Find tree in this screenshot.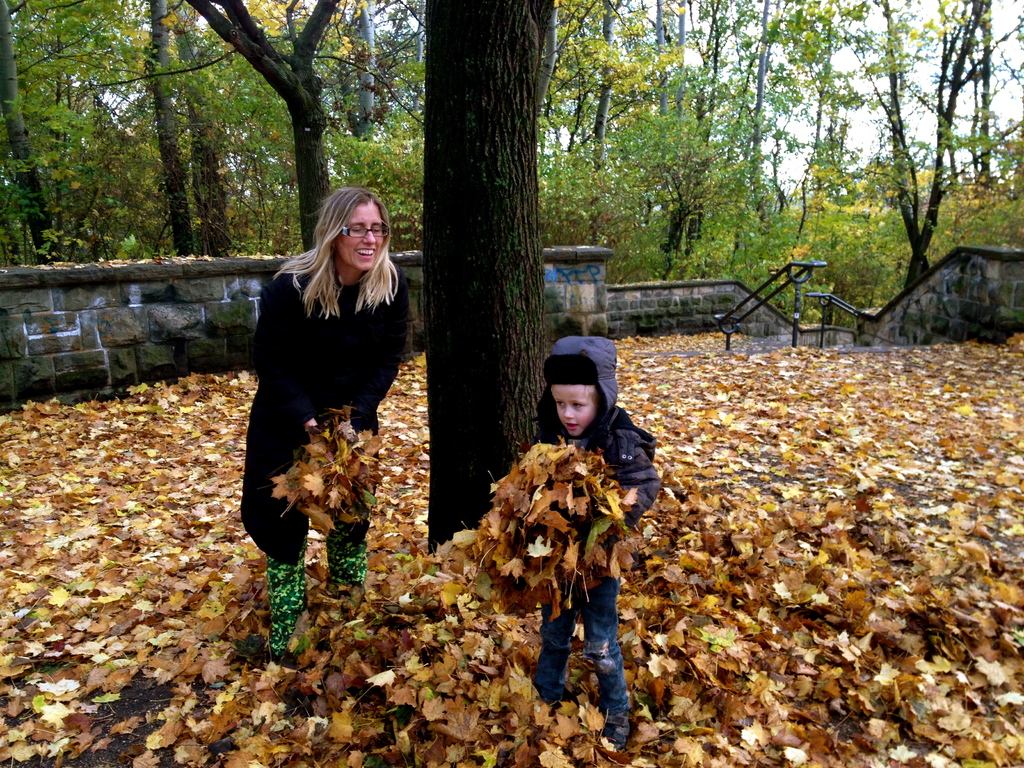
The bounding box for tree is rect(416, 0, 561, 554).
